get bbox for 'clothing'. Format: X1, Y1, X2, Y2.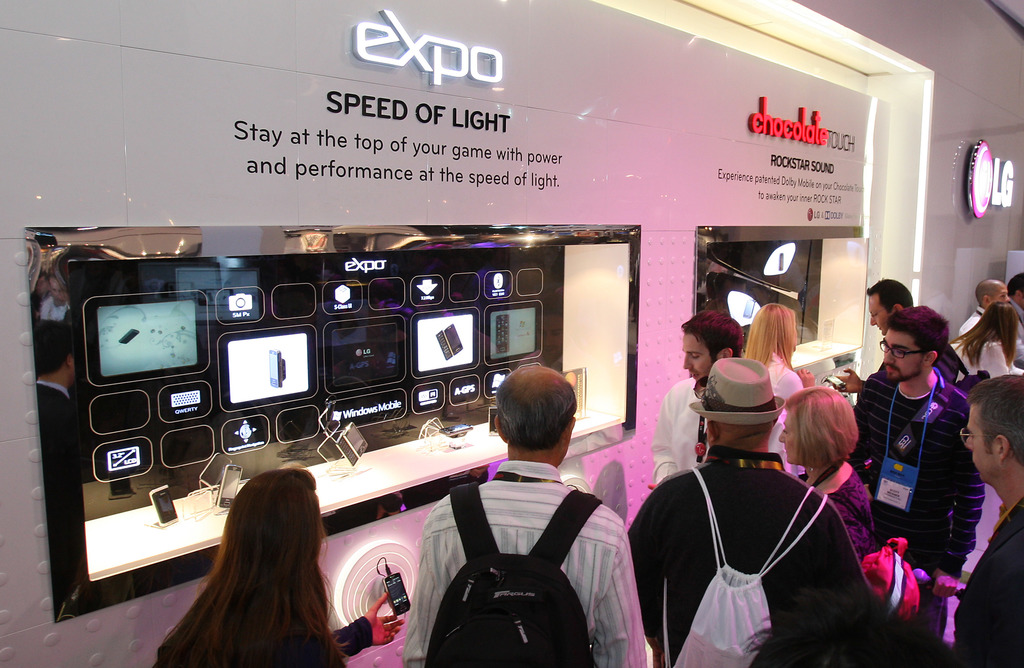
412, 461, 645, 667.
